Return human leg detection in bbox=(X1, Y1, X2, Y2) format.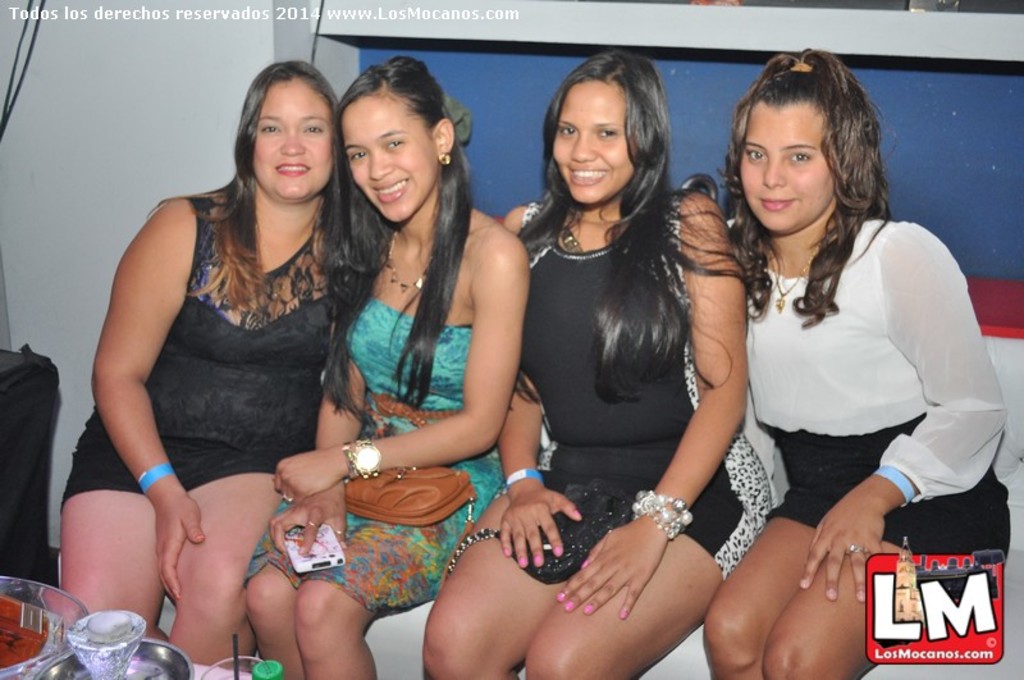
bbox=(165, 426, 280, 670).
